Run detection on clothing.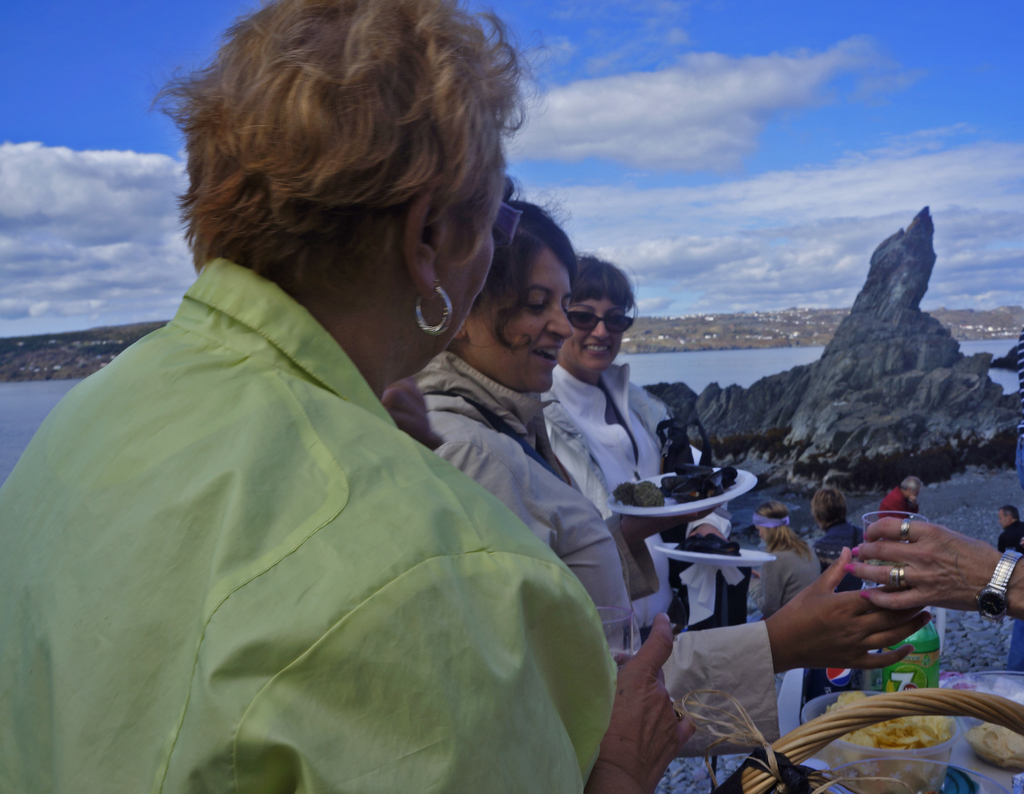
Result: left=881, top=495, right=937, bottom=521.
